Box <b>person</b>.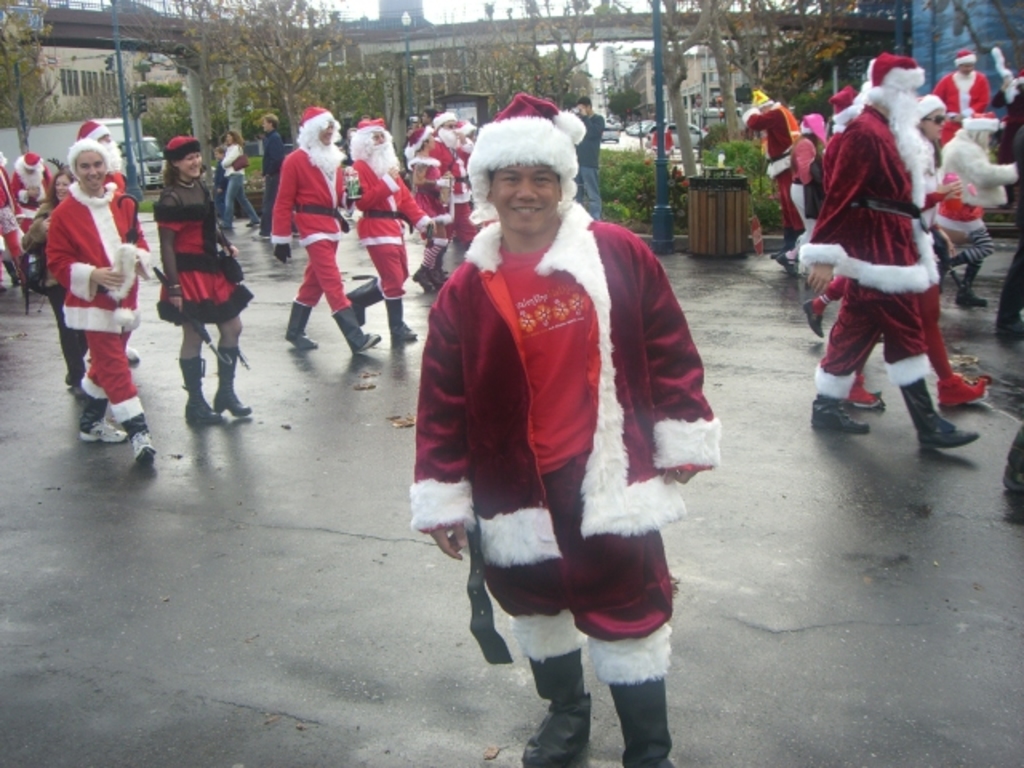
bbox(403, 91, 731, 766).
